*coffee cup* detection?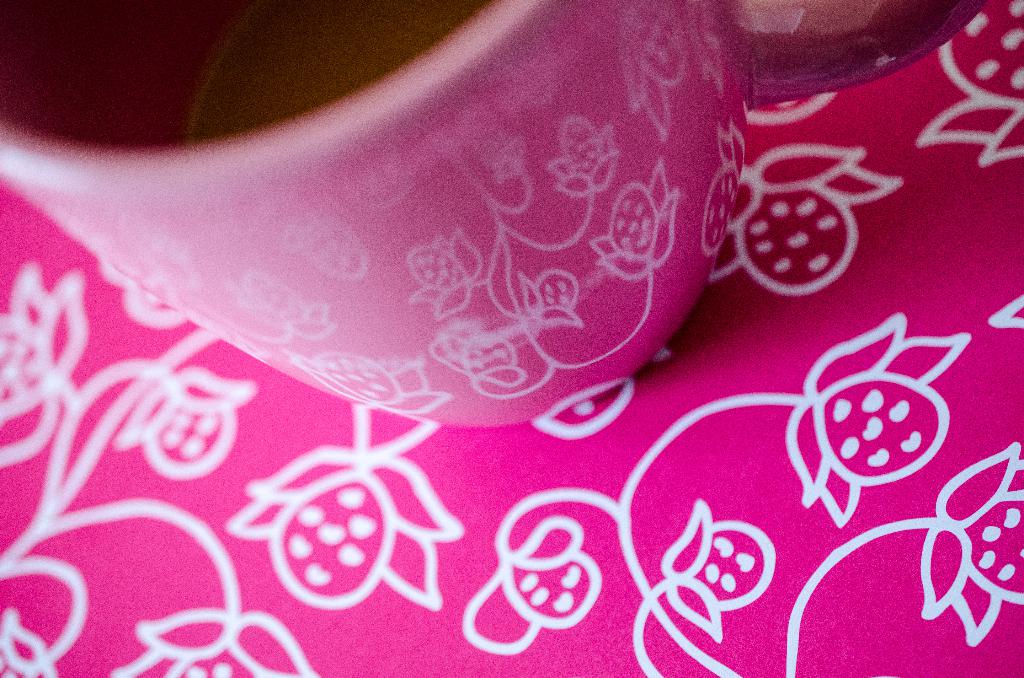
(x1=0, y1=0, x2=986, y2=433)
